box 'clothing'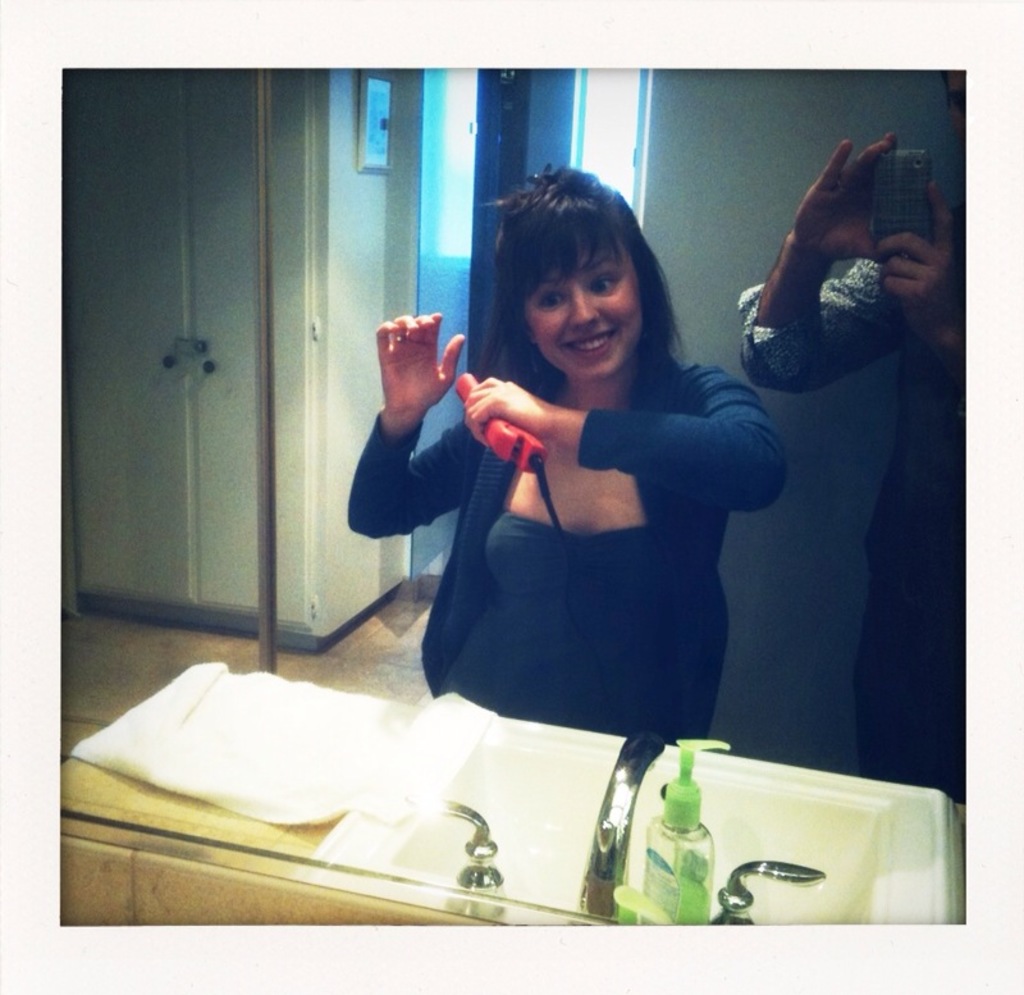
Rect(737, 207, 973, 798)
